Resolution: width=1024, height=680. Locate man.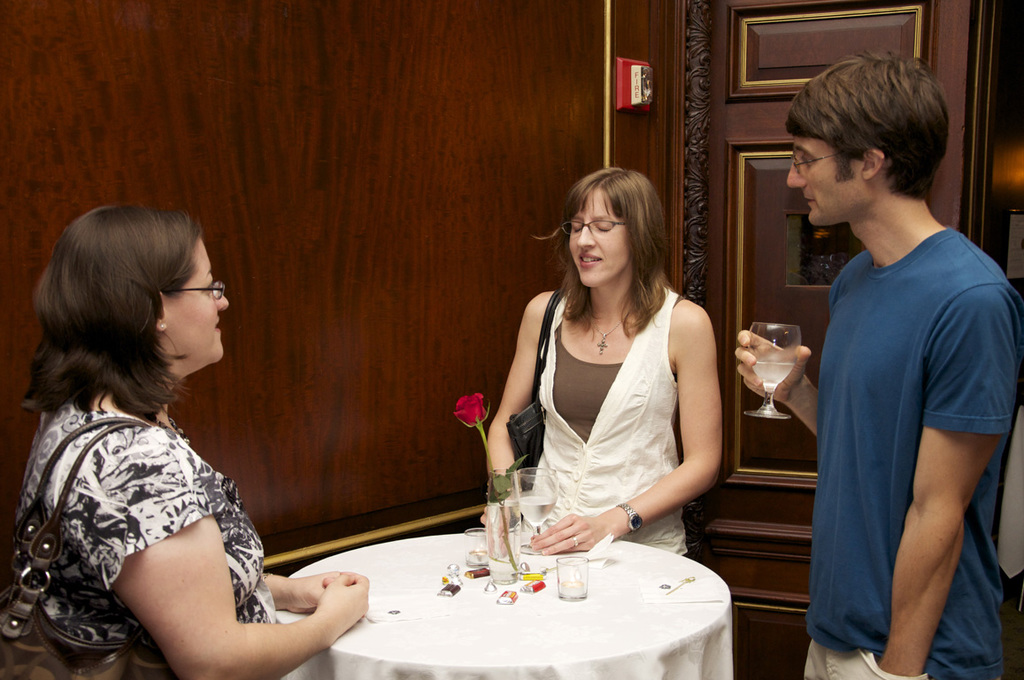
box=[784, 32, 1016, 672].
